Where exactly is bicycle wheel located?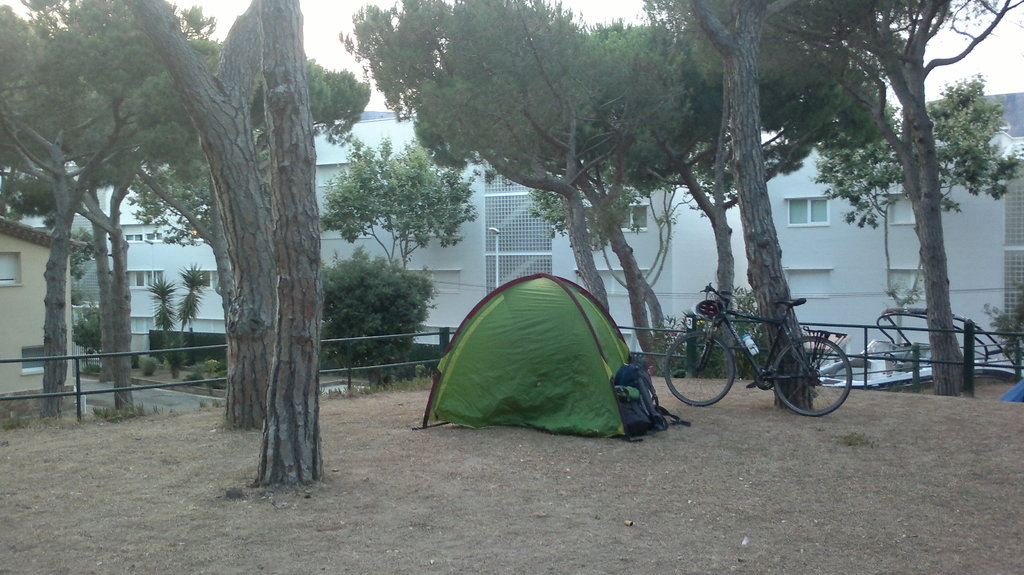
Its bounding box is (781, 334, 847, 410).
